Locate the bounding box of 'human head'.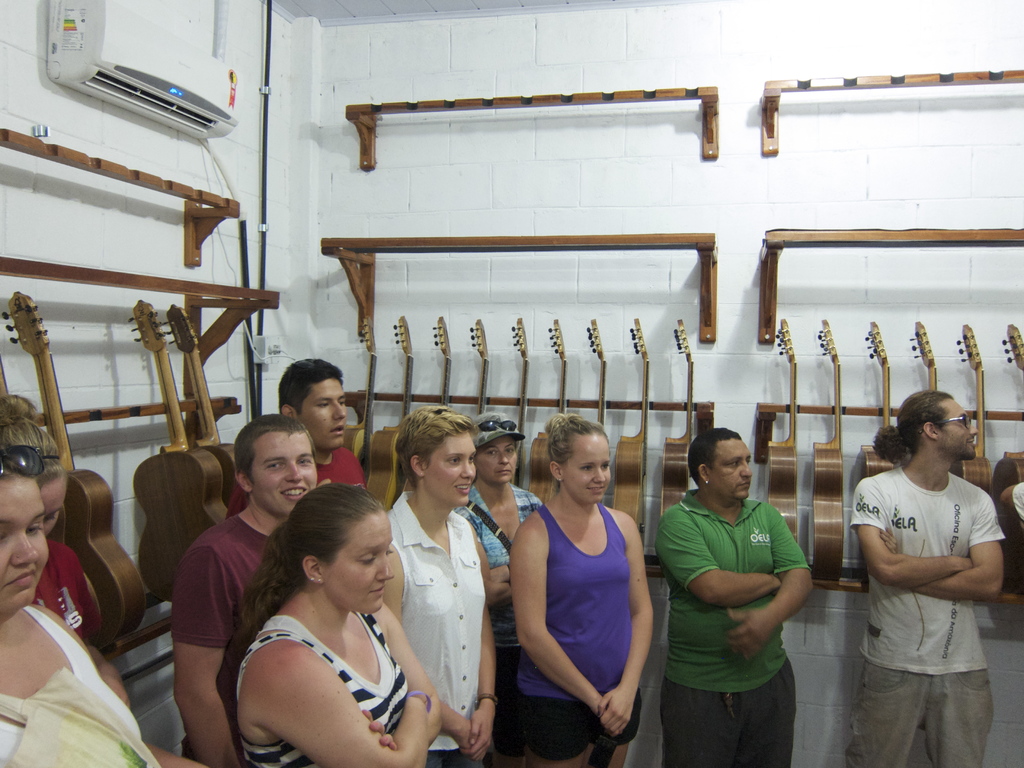
Bounding box: bbox(689, 431, 753, 502).
